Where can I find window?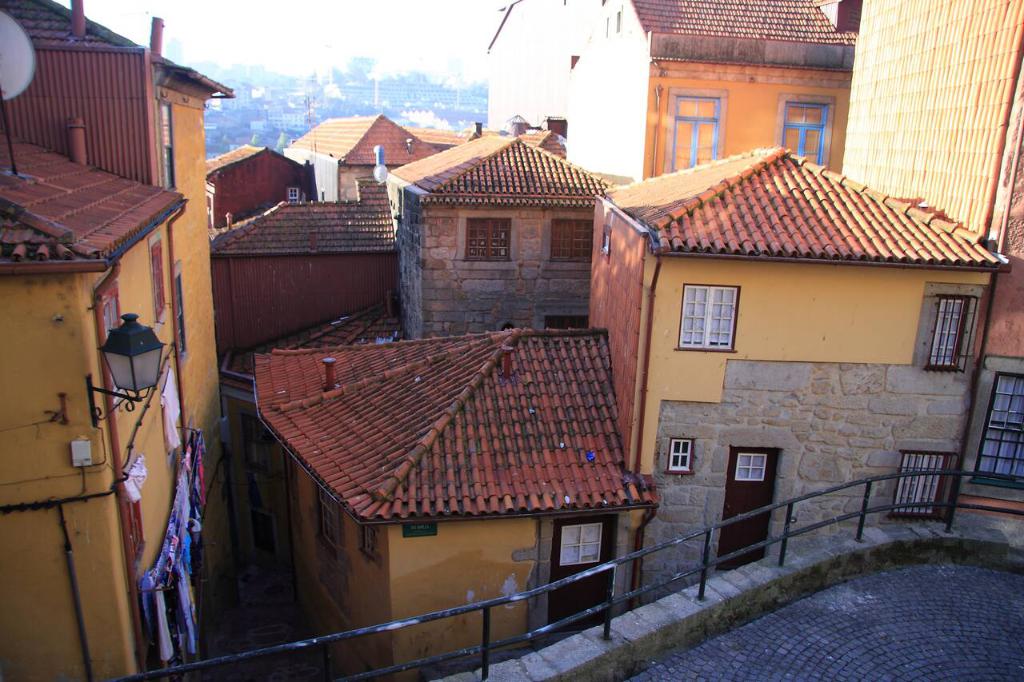
You can find it at (679,286,734,349).
